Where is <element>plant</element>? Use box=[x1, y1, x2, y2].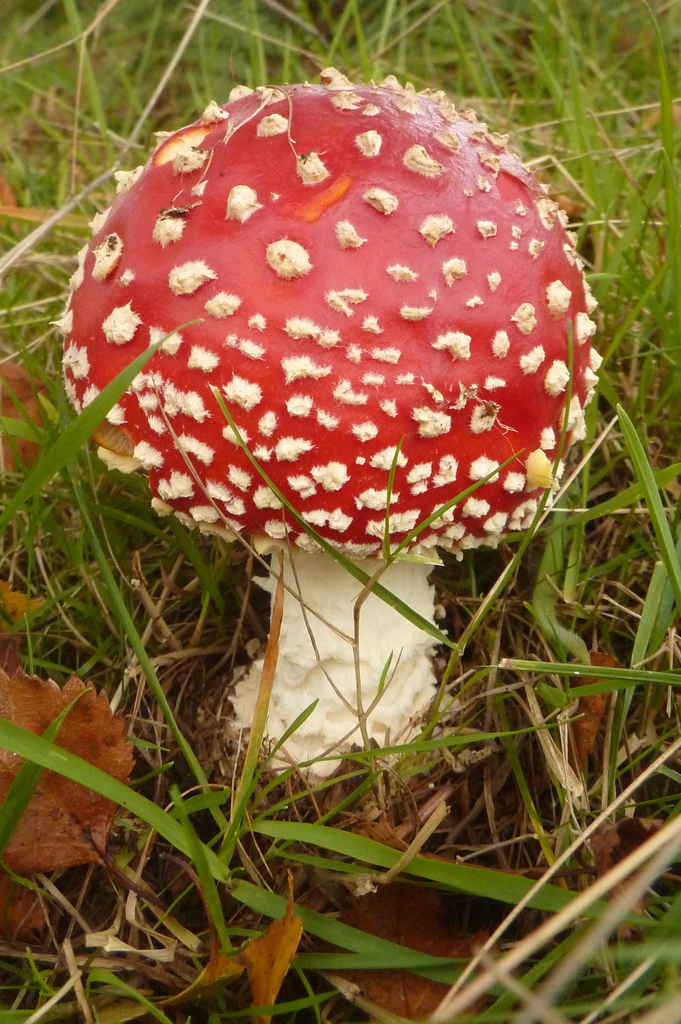
box=[69, 33, 600, 806].
